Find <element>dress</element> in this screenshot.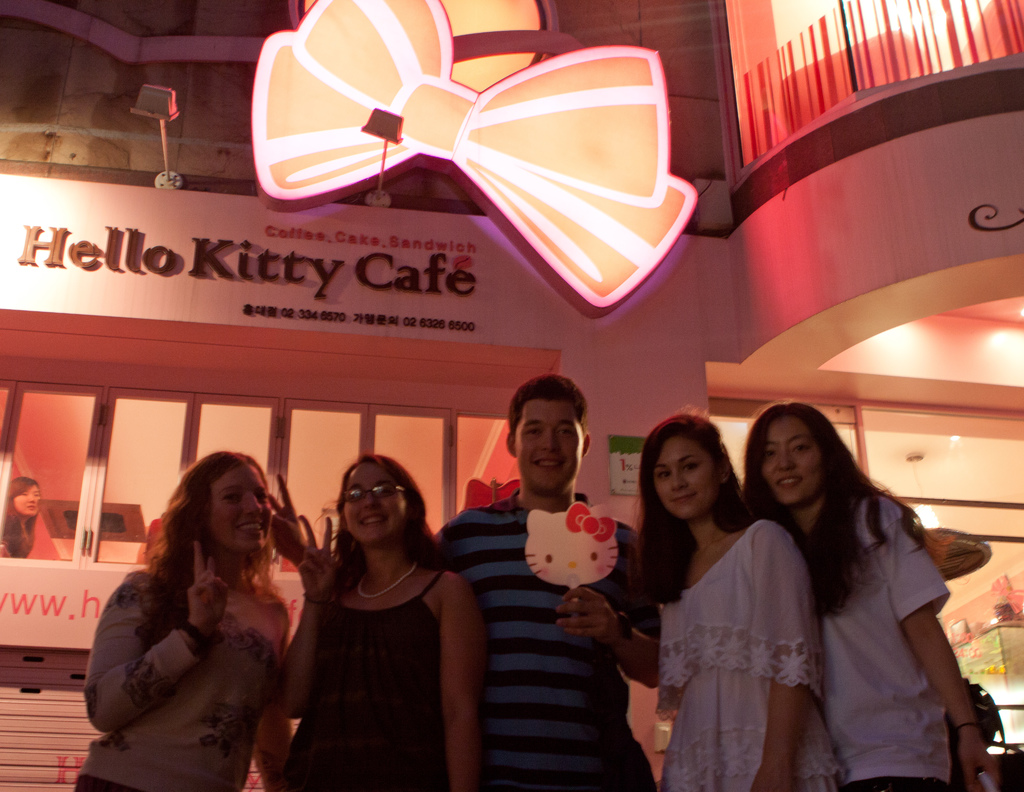
The bounding box for <element>dress</element> is BBox(285, 569, 449, 791).
